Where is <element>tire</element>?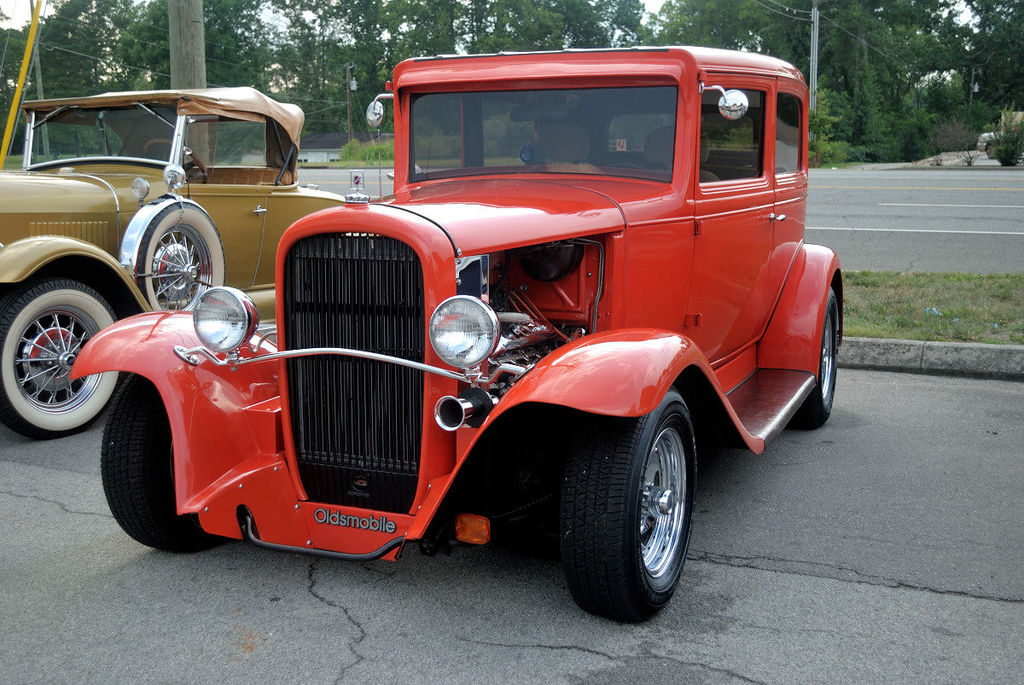
box=[565, 397, 697, 624].
